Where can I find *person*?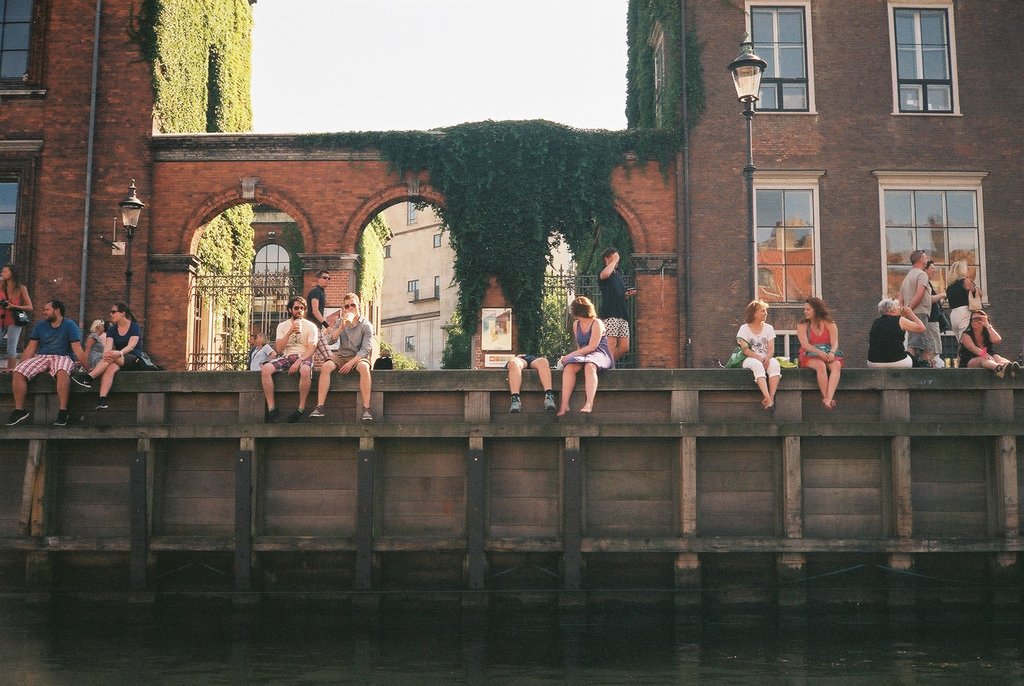
You can find it at locate(0, 268, 36, 361).
